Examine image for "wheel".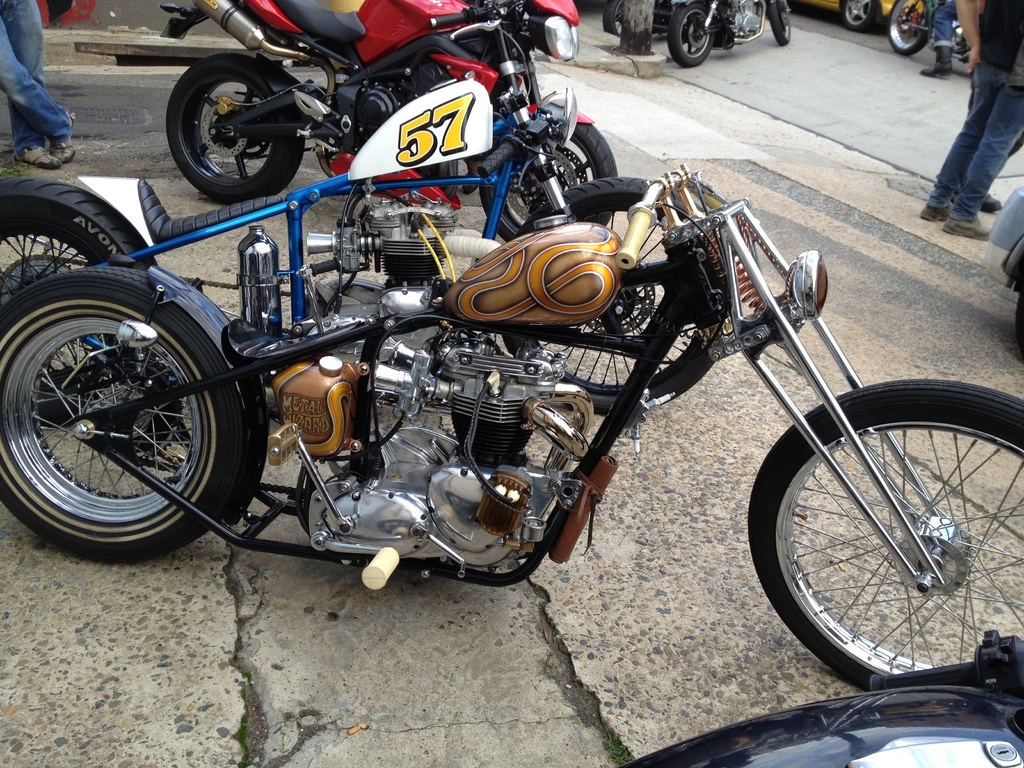
Examination result: box(749, 367, 1023, 692).
